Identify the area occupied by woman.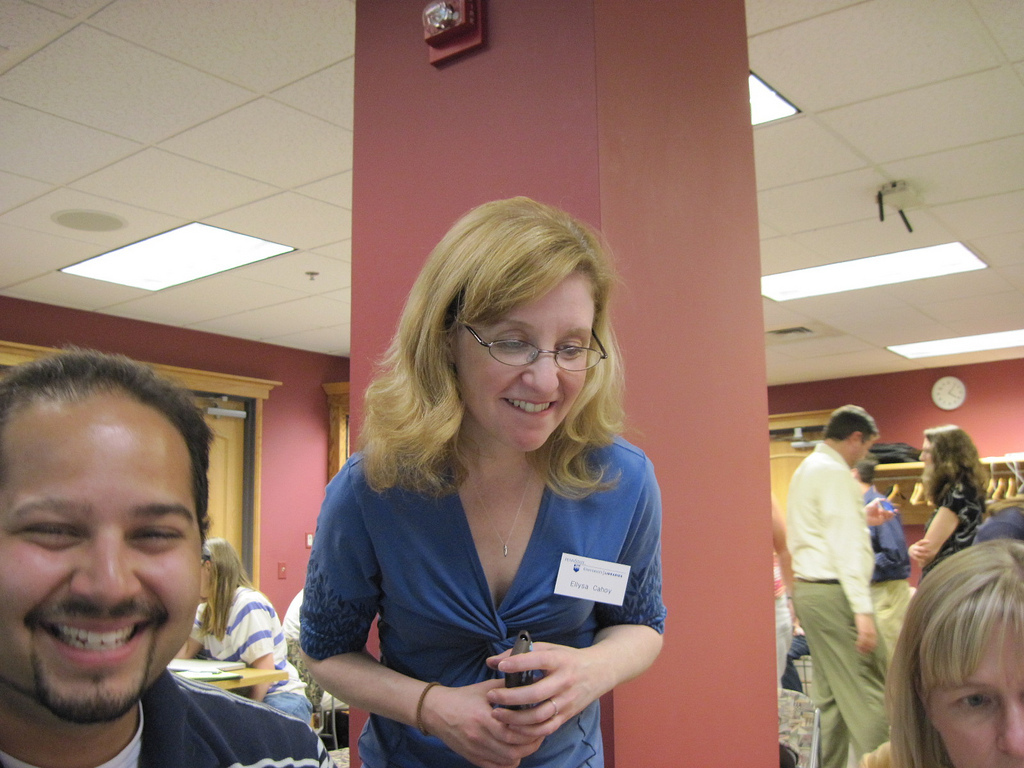
Area: bbox=[912, 416, 1003, 586].
